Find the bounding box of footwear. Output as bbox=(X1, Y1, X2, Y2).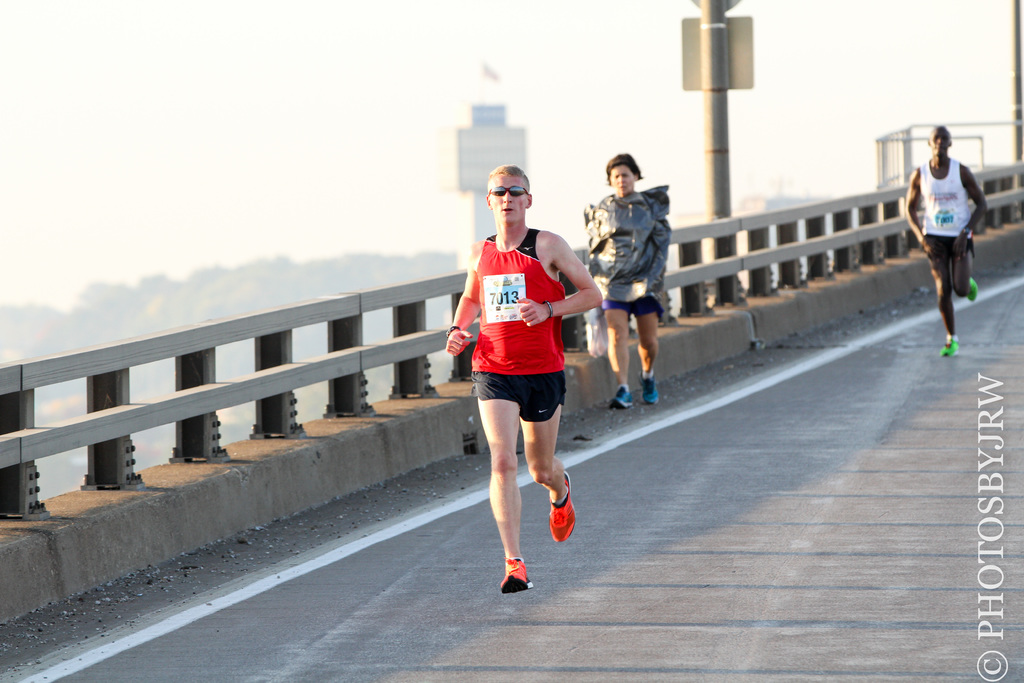
bbox=(942, 332, 961, 358).
